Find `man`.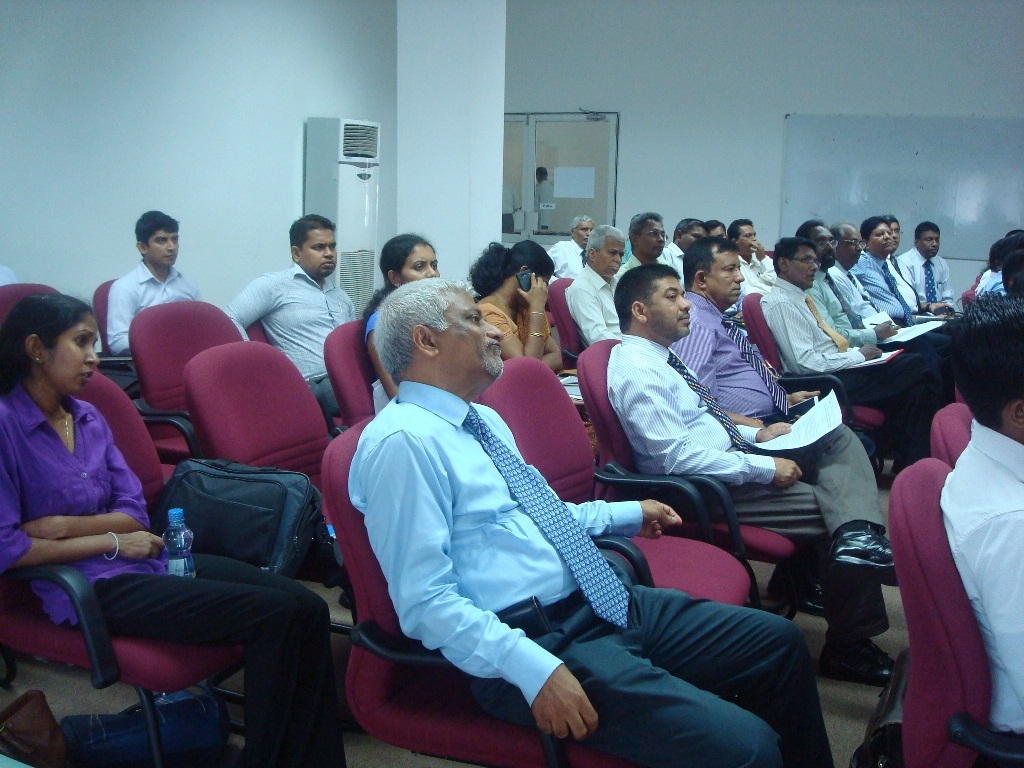
{"x1": 208, "y1": 224, "x2": 364, "y2": 376}.
